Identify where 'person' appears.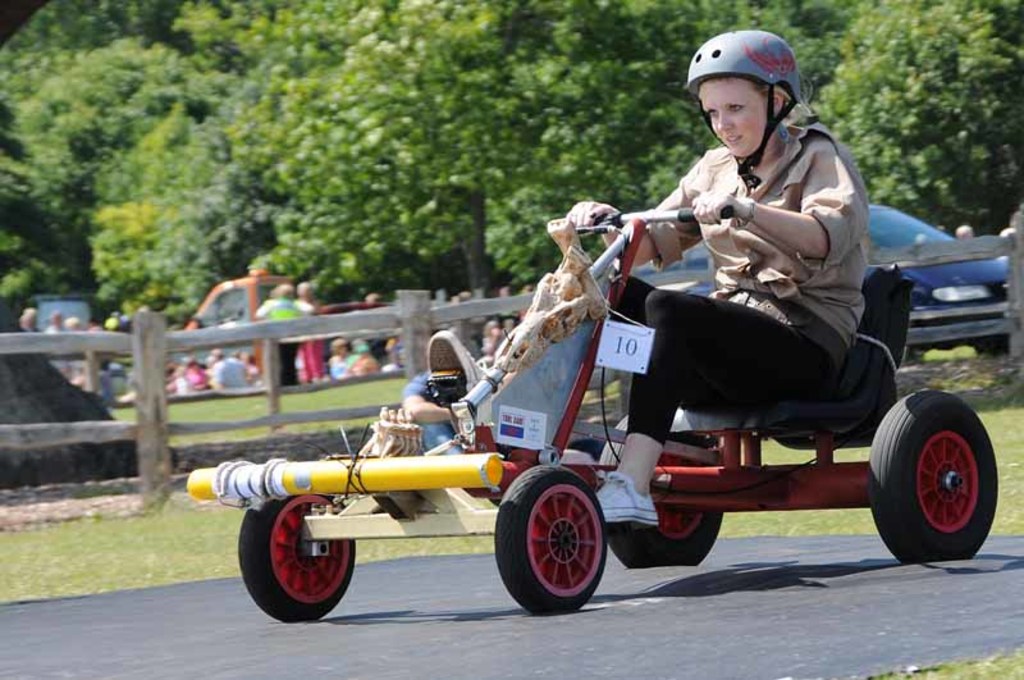
Appears at <bbox>941, 224, 972, 239</bbox>.
